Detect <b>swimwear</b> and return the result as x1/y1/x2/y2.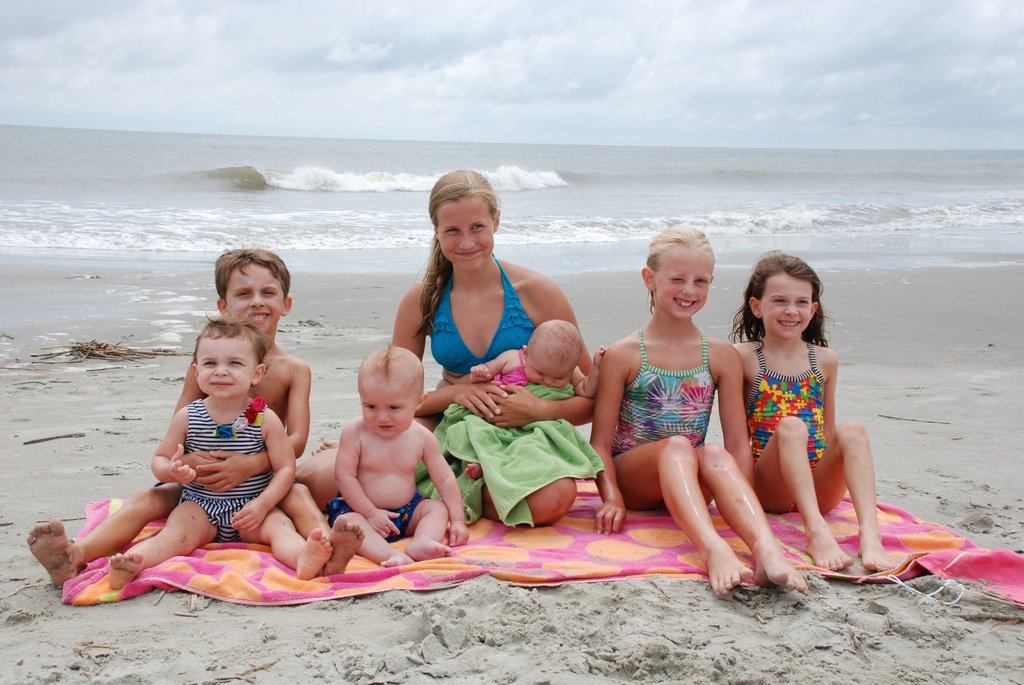
433/248/538/374.
